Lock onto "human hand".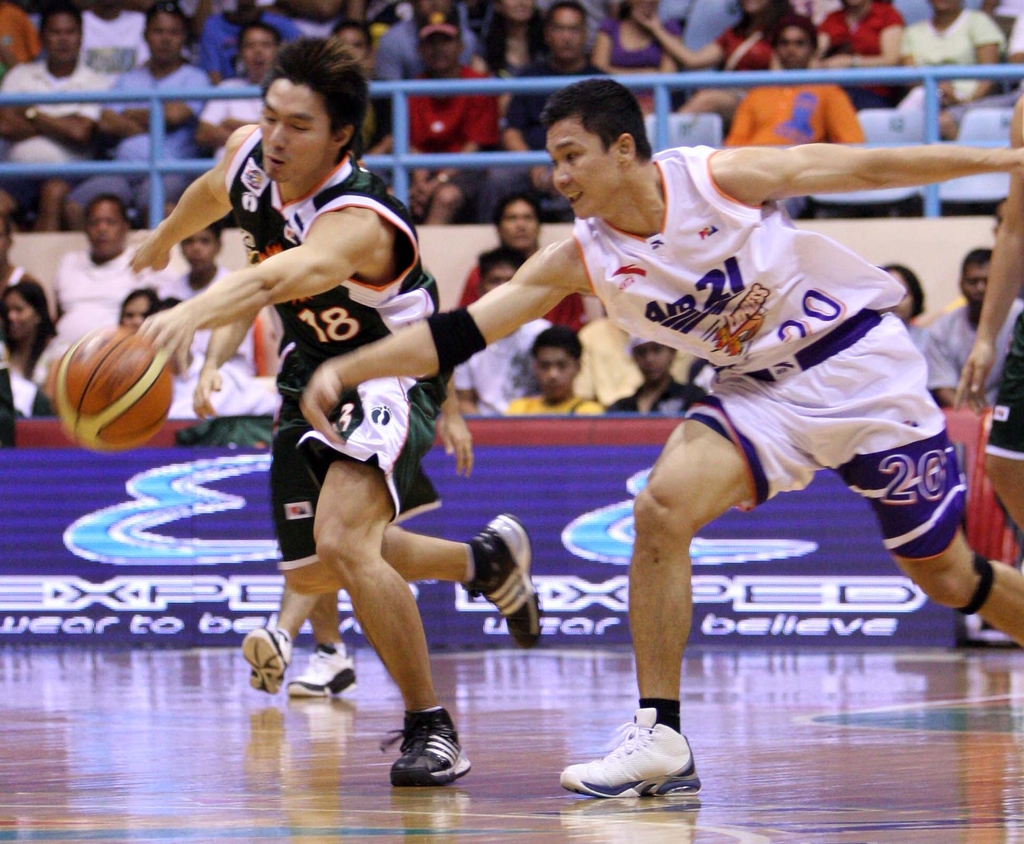
Locked: crop(950, 338, 991, 419).
